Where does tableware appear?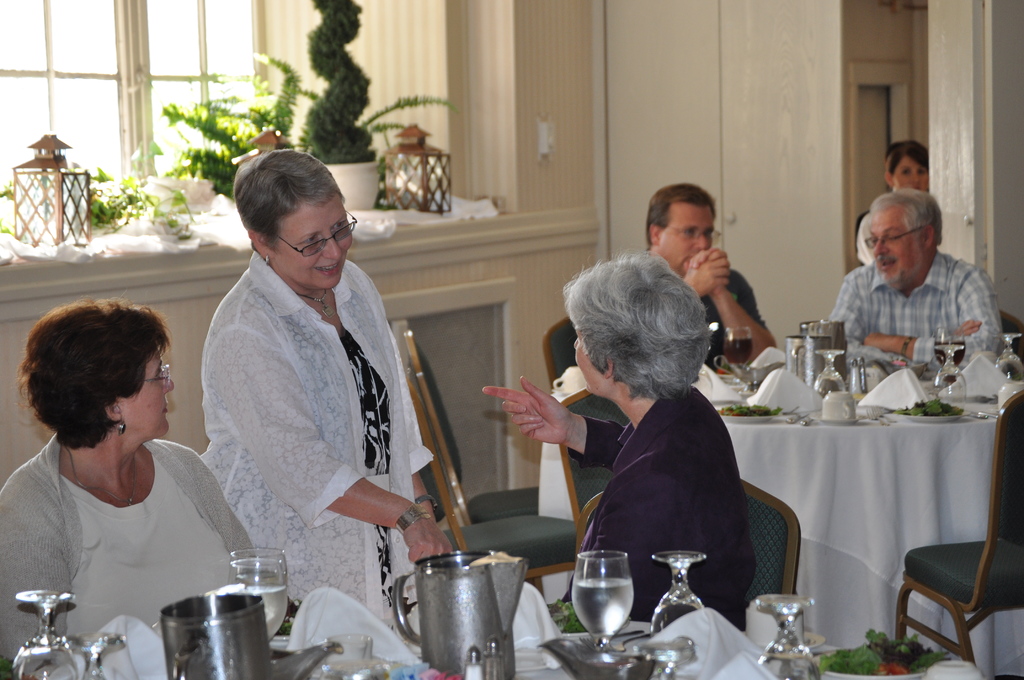
Appears at bbox=[899, 407, 964, 423].
